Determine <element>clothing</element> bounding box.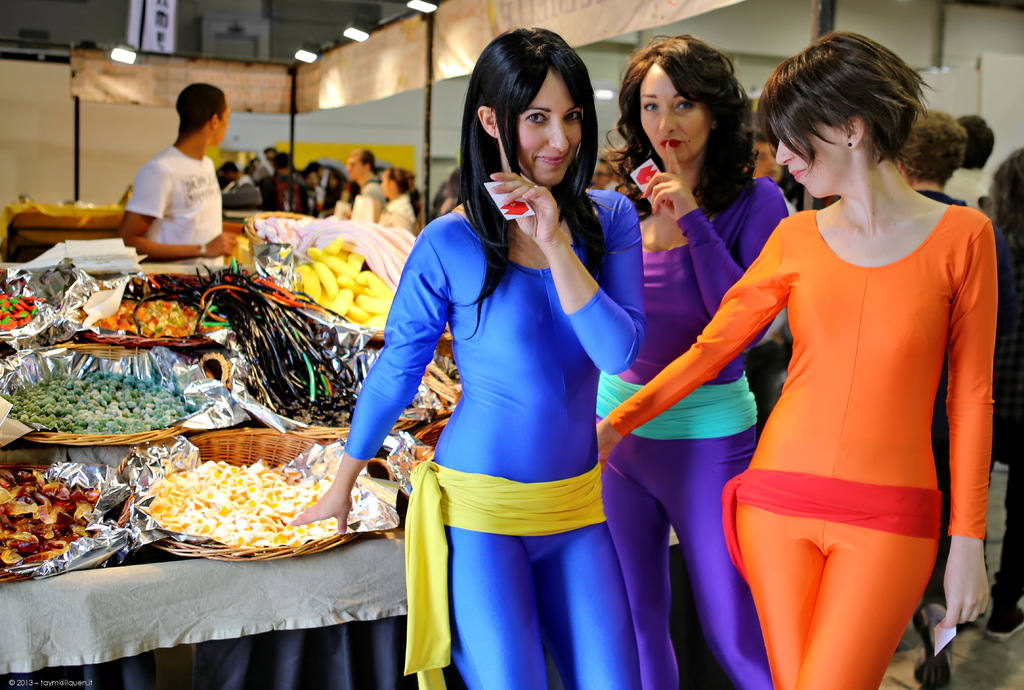
Determined: bbox(116, 145, 228, 252).
